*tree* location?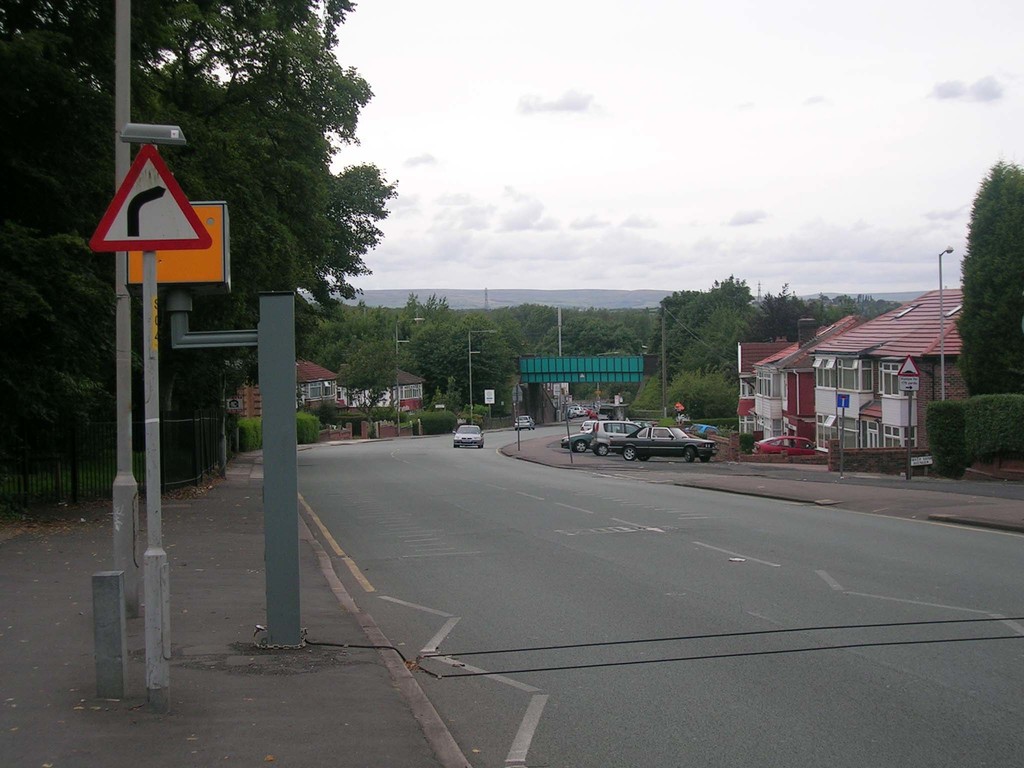
bbox=[954, 159, 1023, 403]
